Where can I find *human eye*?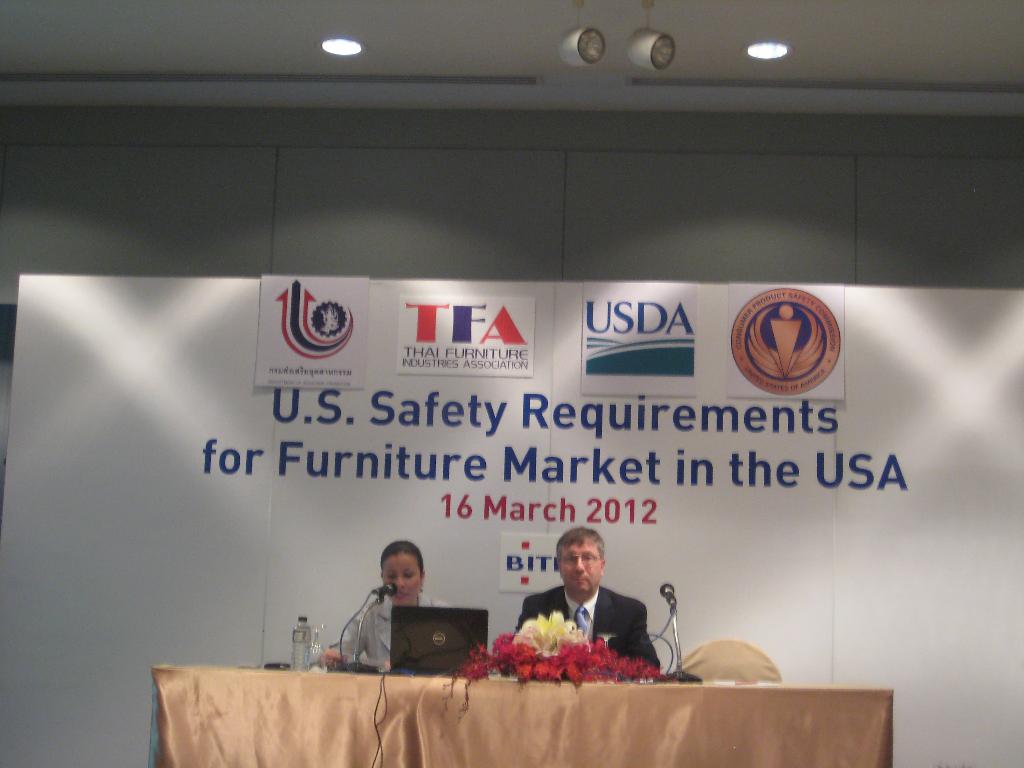
You can find it at bbox(566, 554, 574, 562).
